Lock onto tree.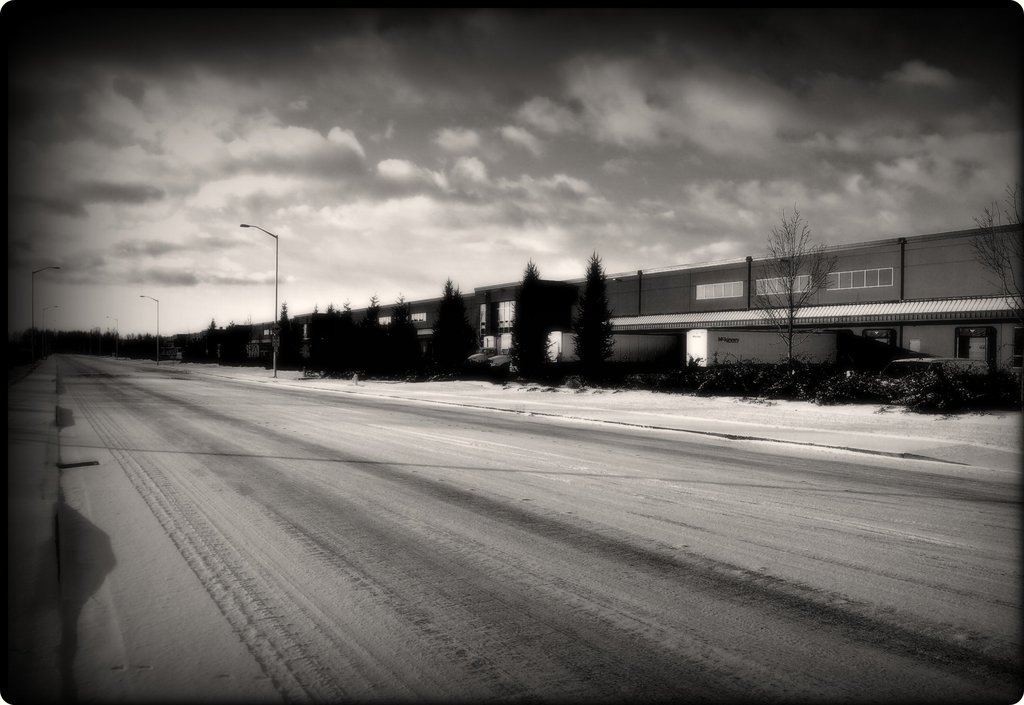
Locked: box(748, 203, 840, 360).
